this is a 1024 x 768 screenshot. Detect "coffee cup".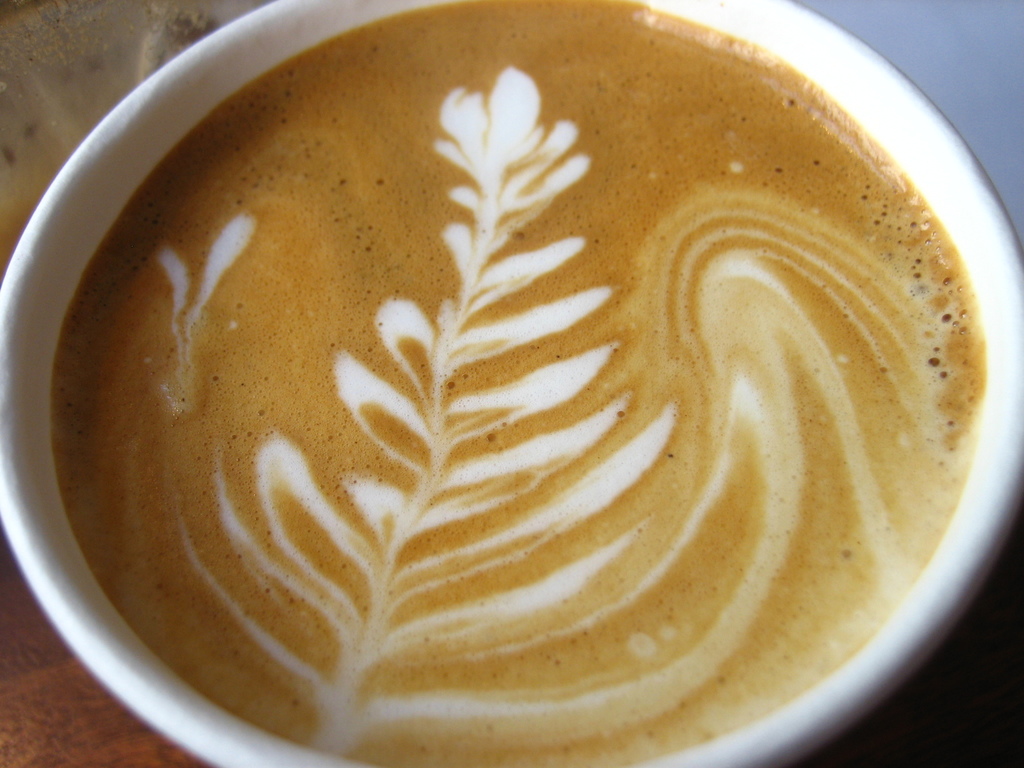
crop(0, 0, 1023, 767).
